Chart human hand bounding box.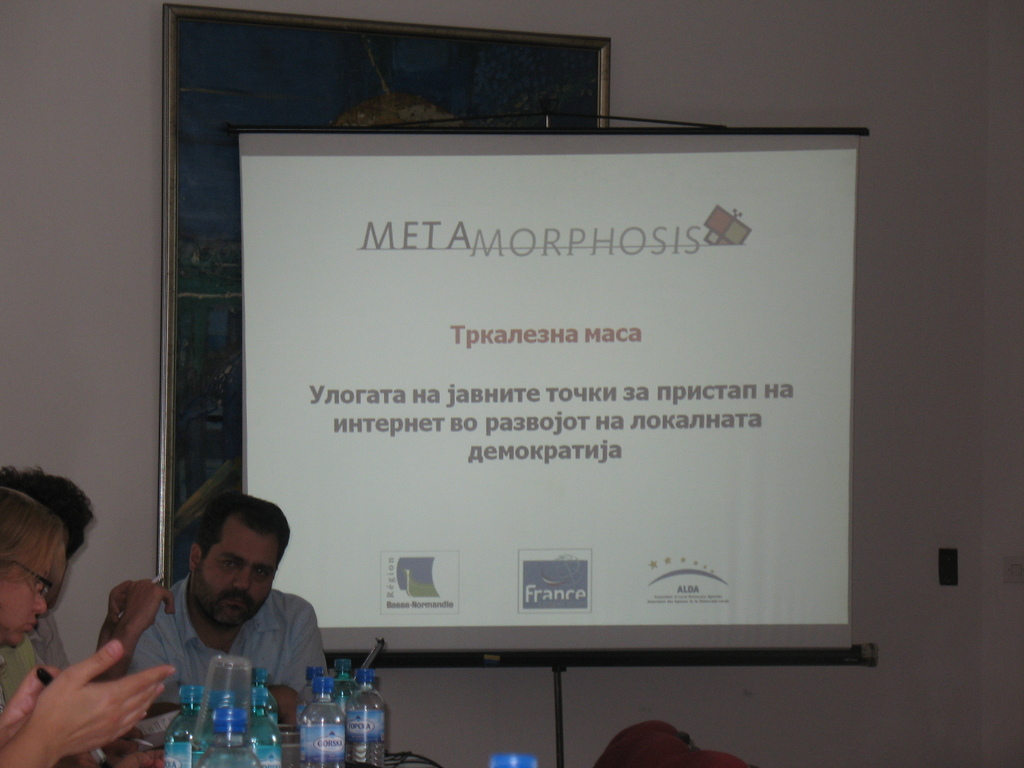
Charted: rect(106, 577, 134, 621).
